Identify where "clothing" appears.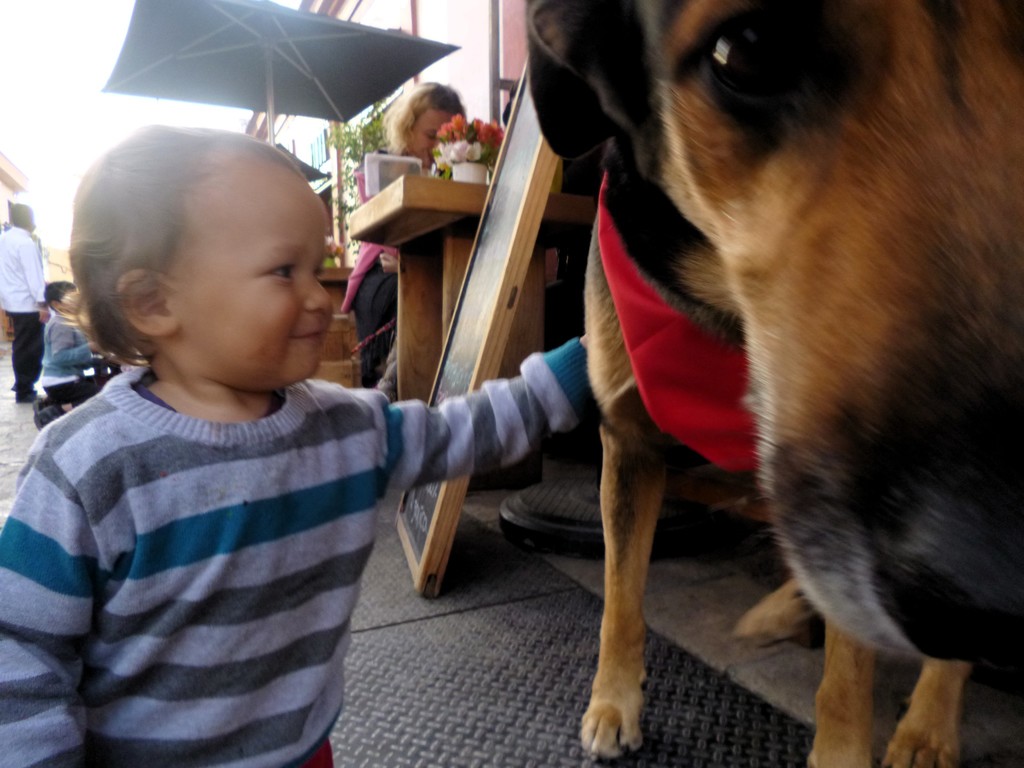
Appears at 38 311 107 375.
